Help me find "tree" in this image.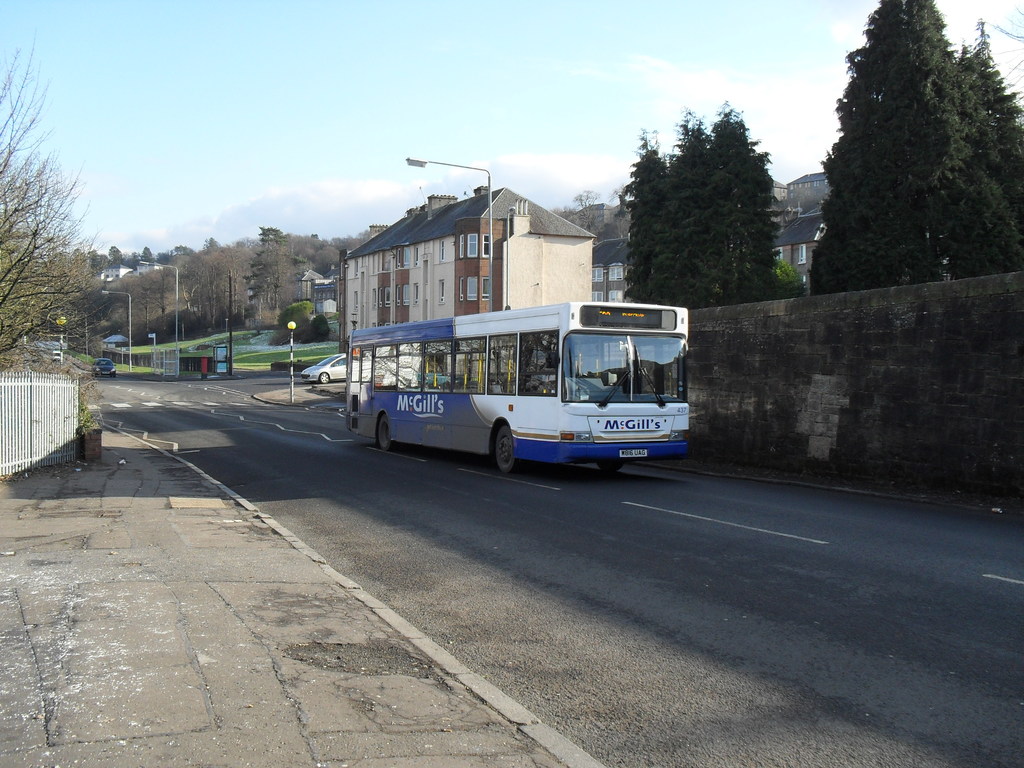
Found it: crop(944, 21, 1023, 278).
